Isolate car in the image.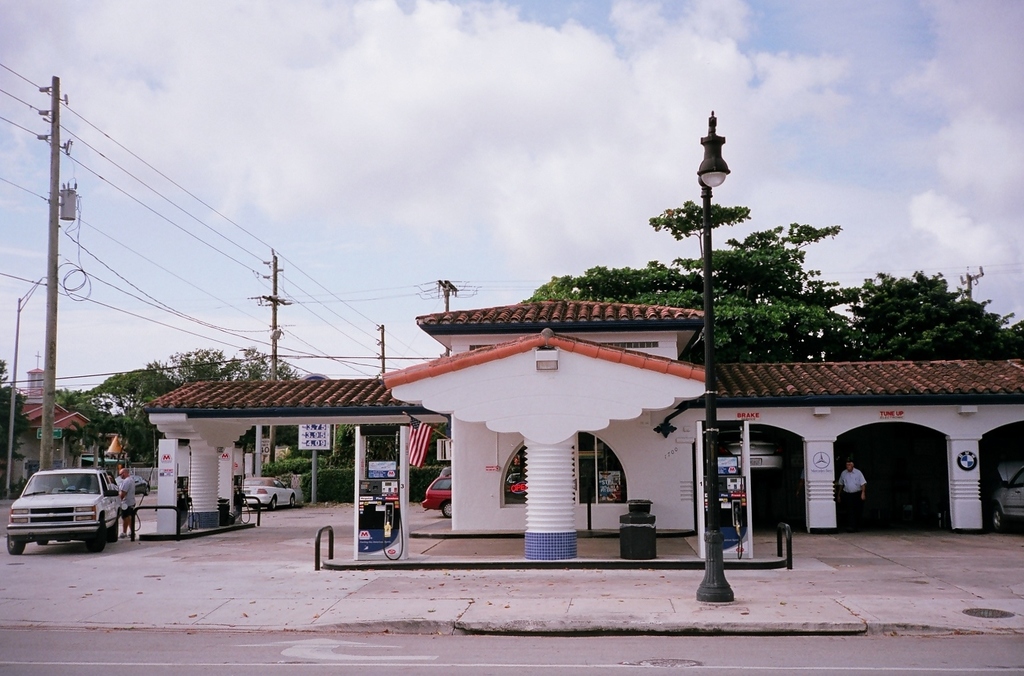
Isolated region: locate(424, 467, 524, 518).
